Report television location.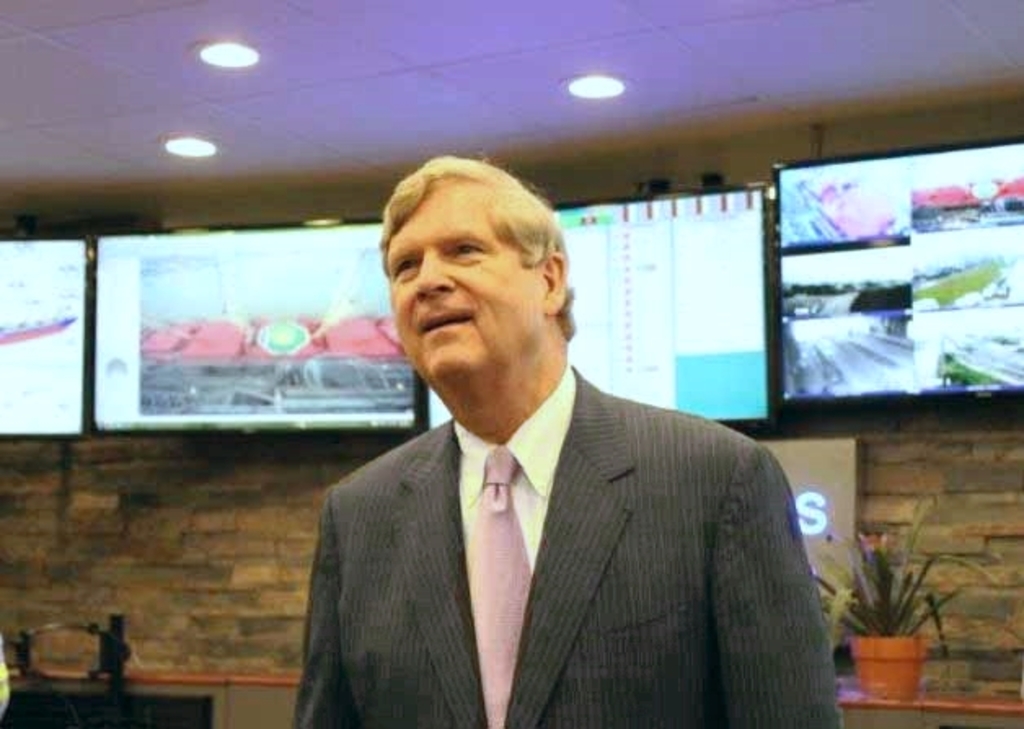
Report: [0,240,91,442].
